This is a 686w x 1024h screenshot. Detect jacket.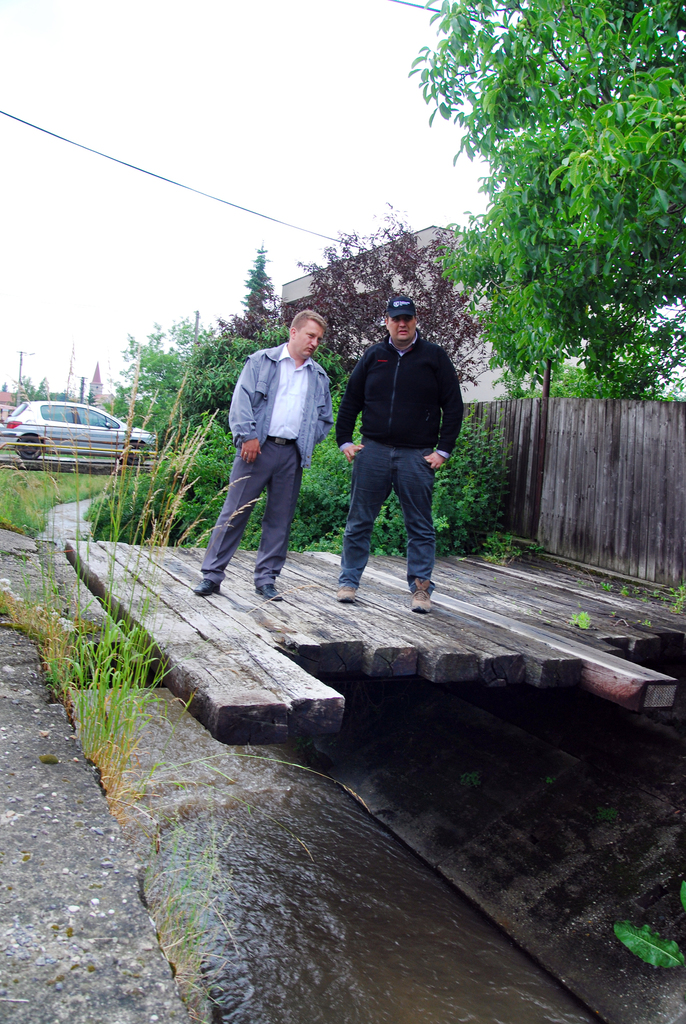
[x1=227, y1=340, x2=333, y2=472].
